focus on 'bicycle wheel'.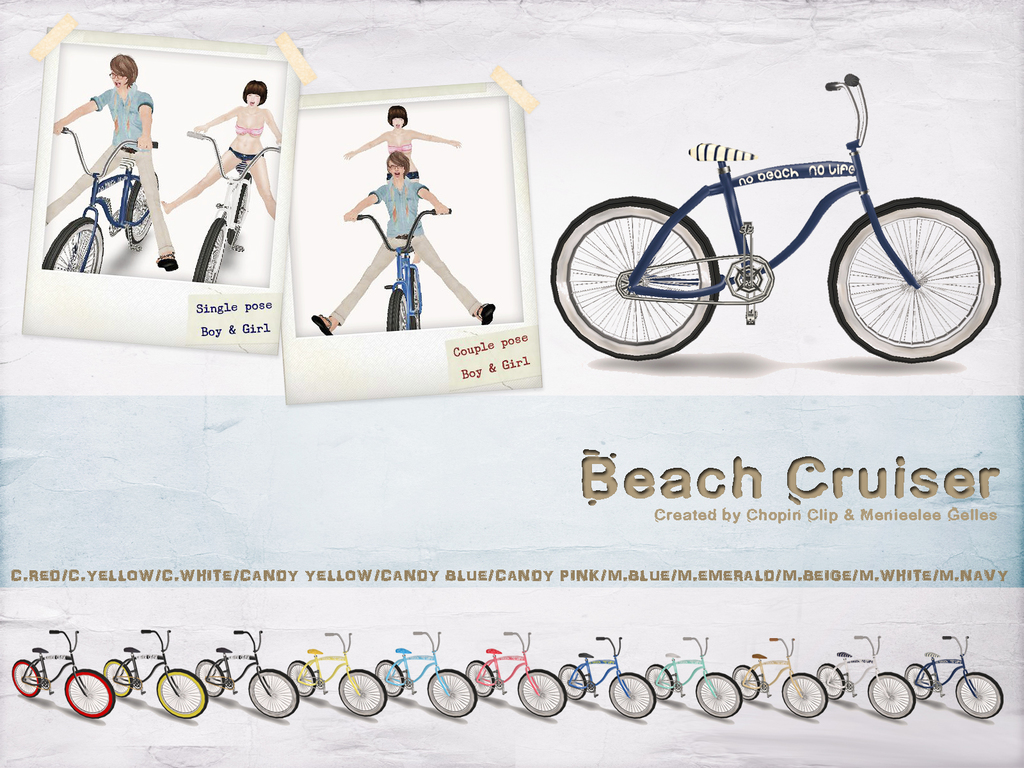
Focused at (left=8, top=653, right=38, bottom=697).
